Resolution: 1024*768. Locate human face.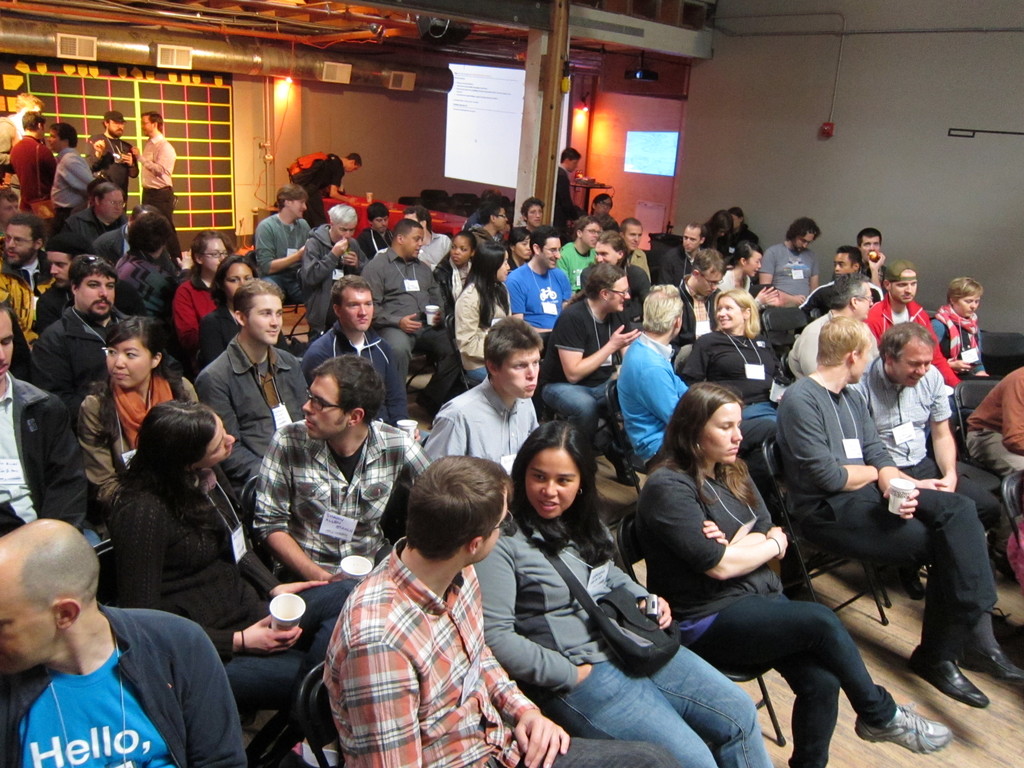
bbox=(498, 349, 540, 399).
